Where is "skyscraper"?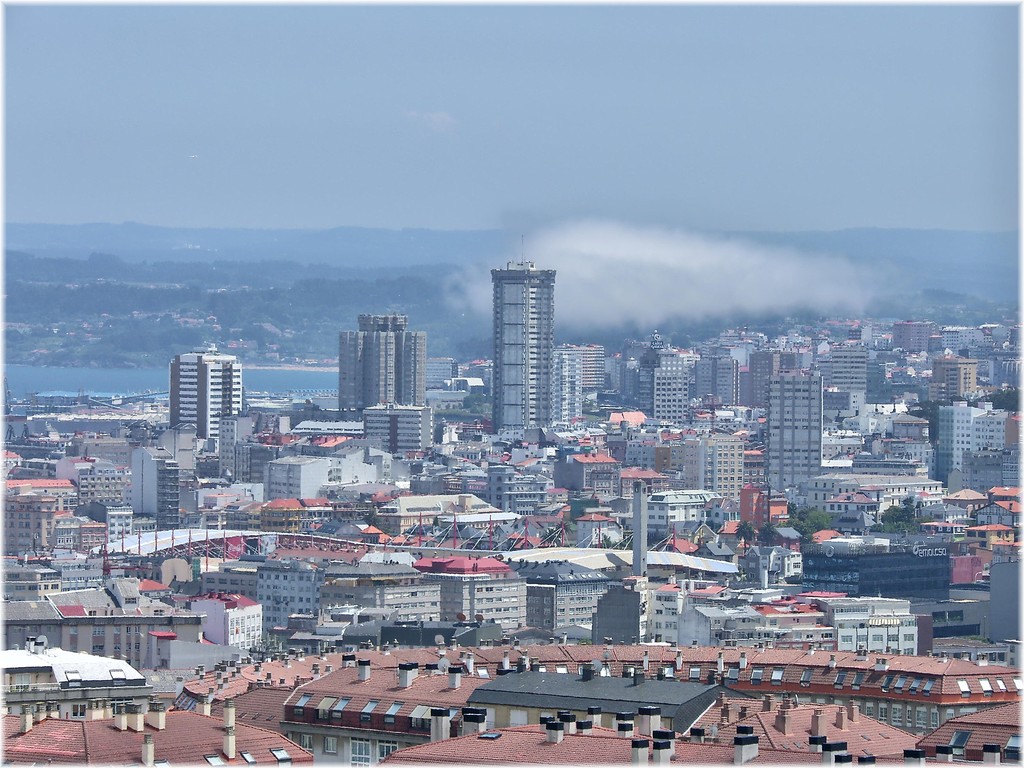
932 396 1008 483.
